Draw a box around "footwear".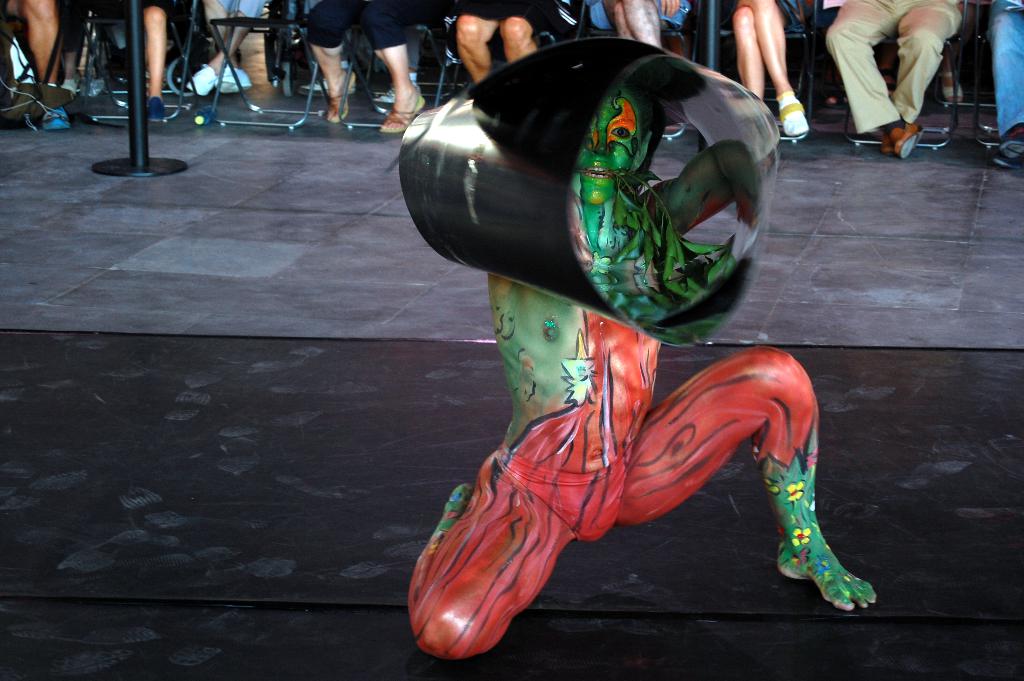
{"x1": 321, "y1": 78, "x2": 355, "y2": 122}.
